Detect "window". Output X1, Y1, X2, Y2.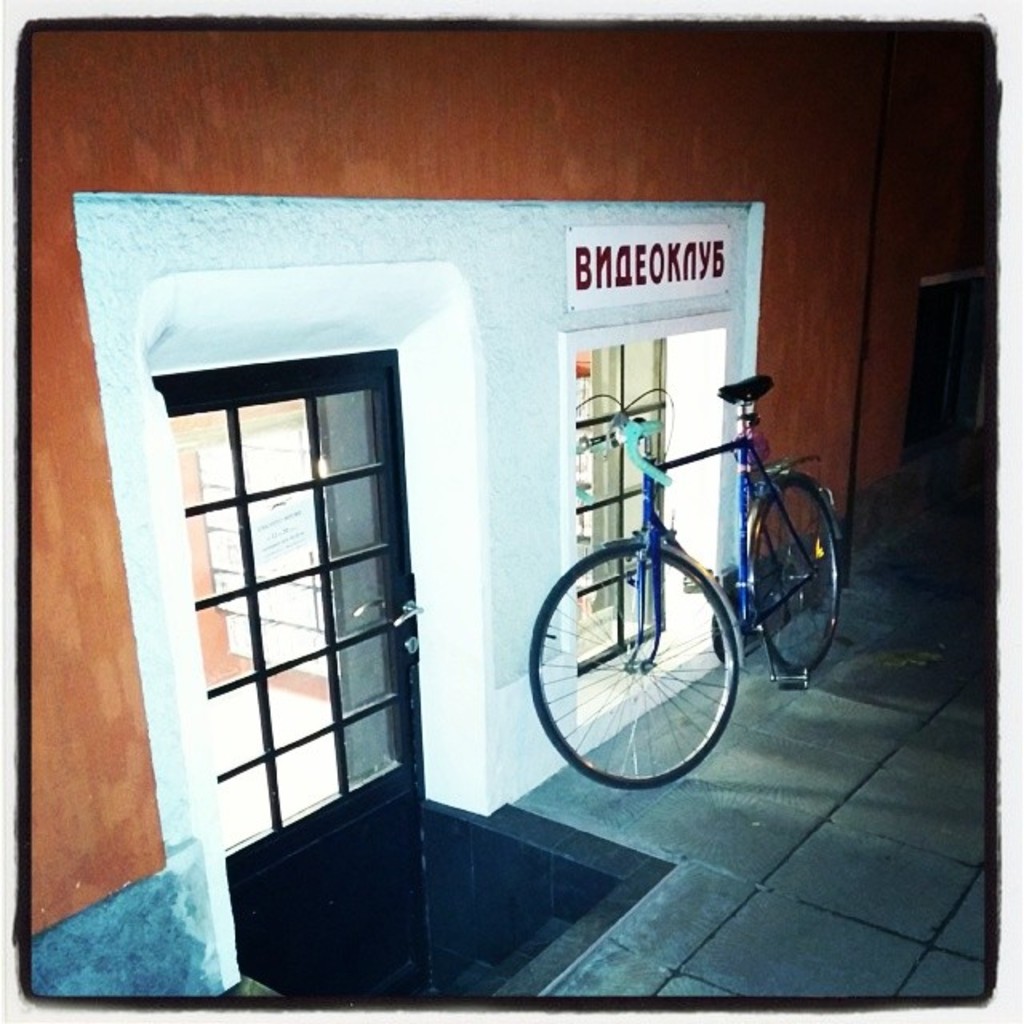
578, 338, 720, 664.
